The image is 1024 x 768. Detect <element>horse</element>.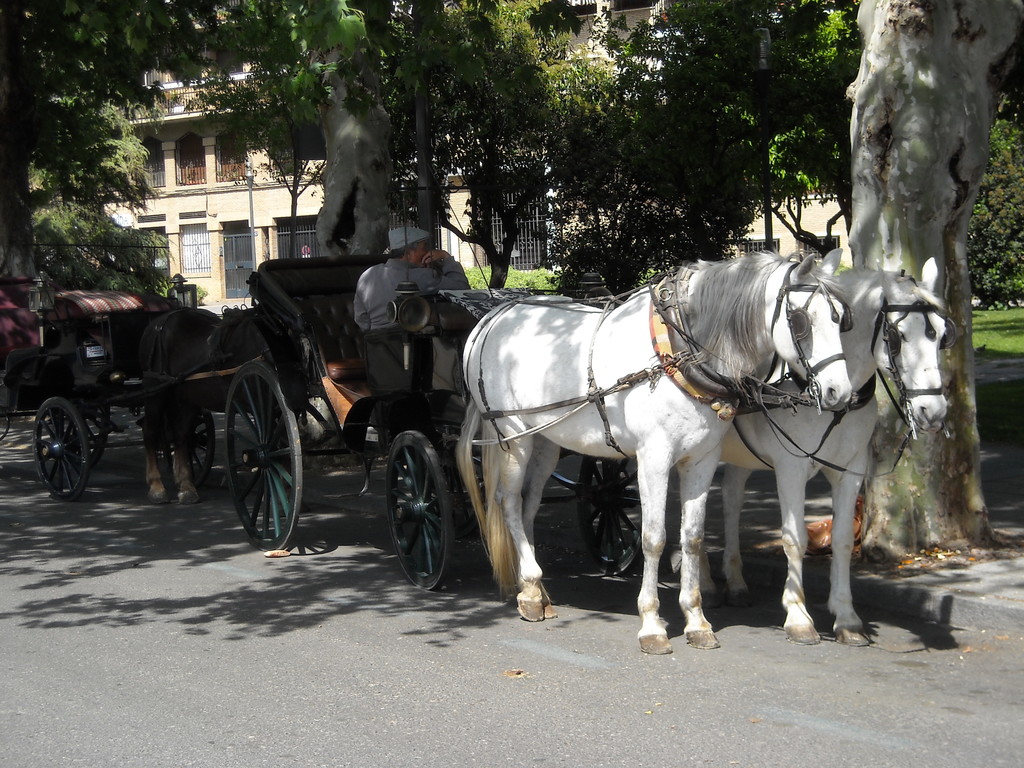
Detection: Rect(624, 255, 948, 646).
